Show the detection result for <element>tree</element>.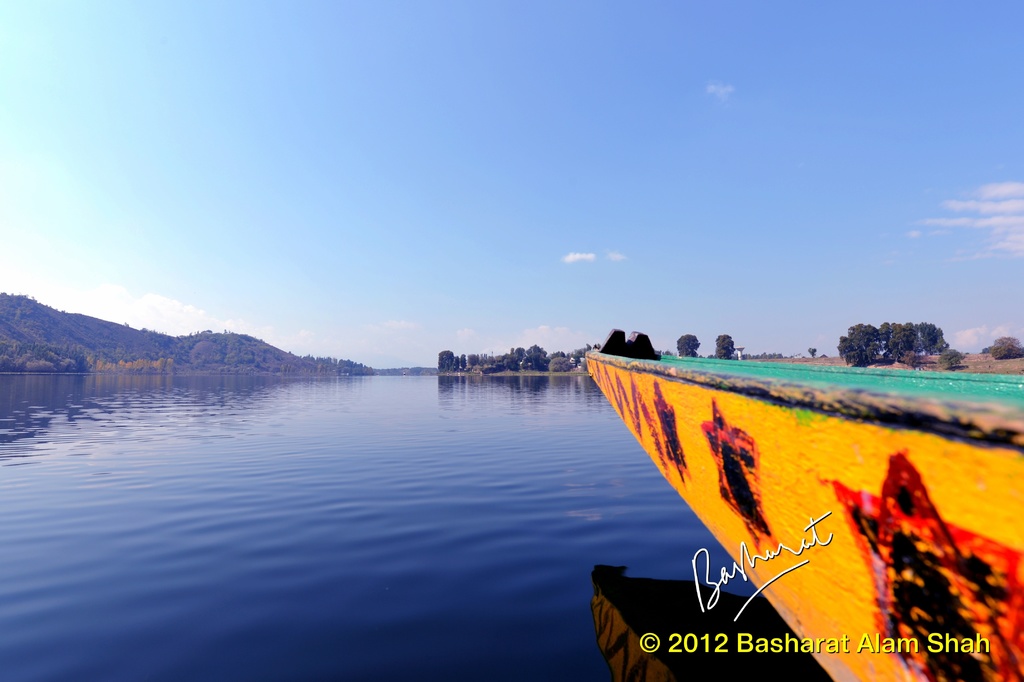
15,290,22,295.
